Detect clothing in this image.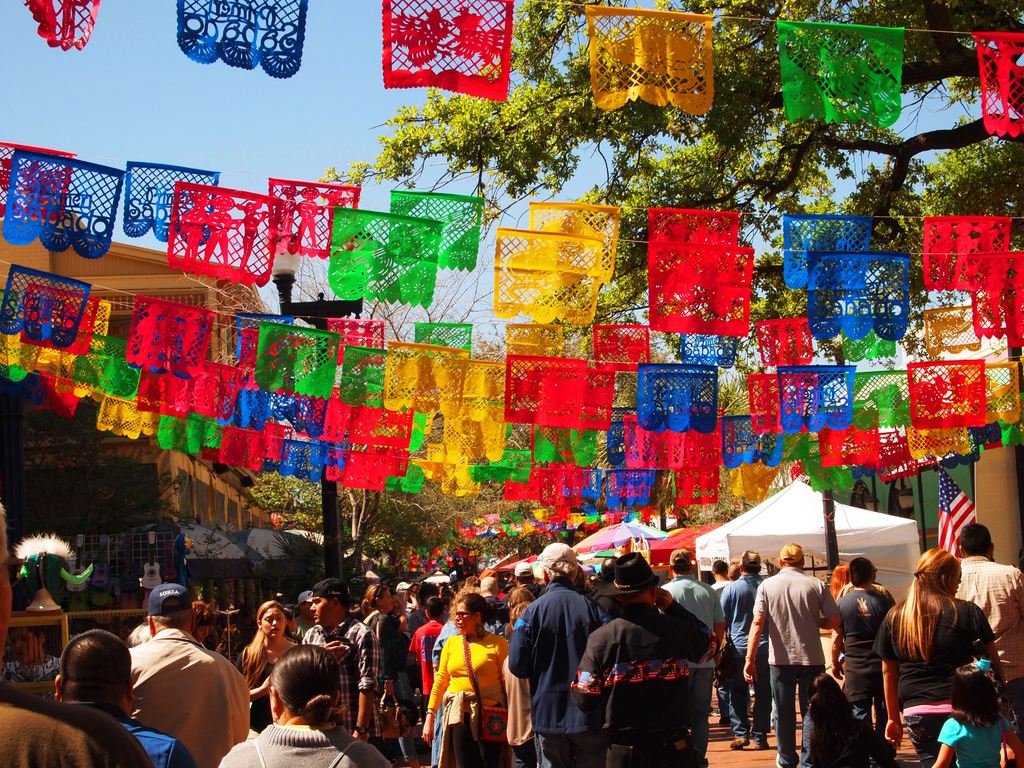
Detection: locate(305, 612, 386, 756).
